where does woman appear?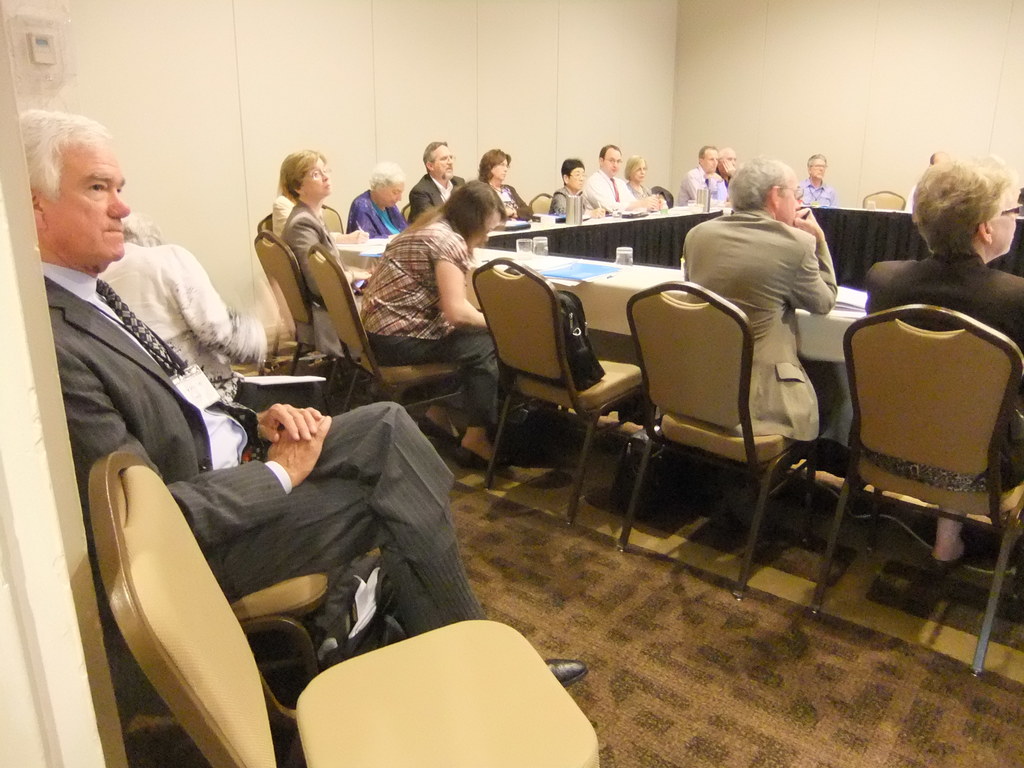
Appears at <region>629, 152, 666, 208</region>.
